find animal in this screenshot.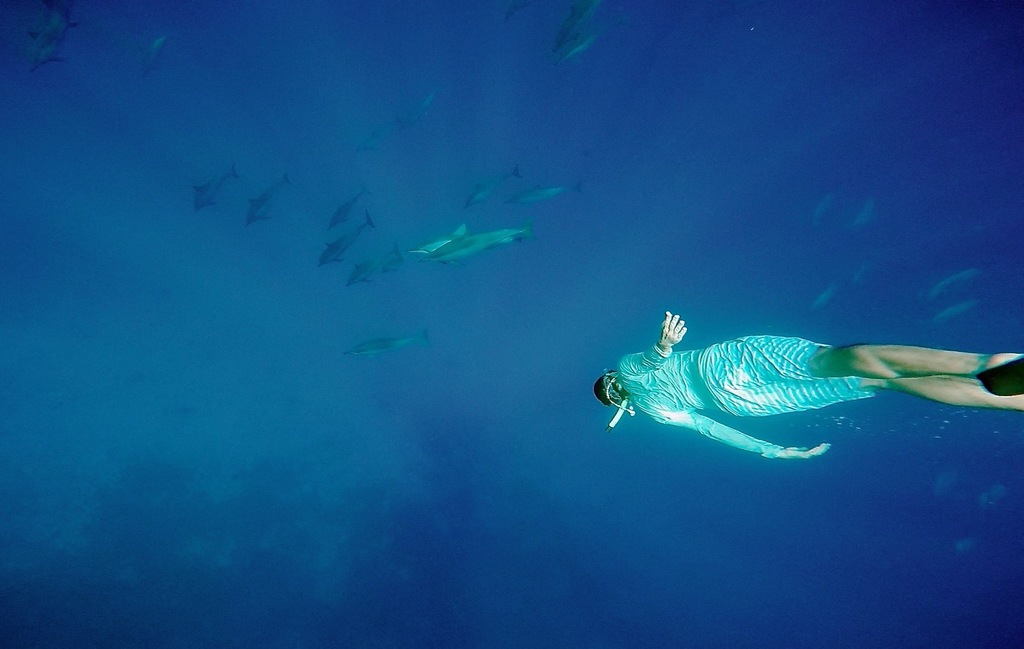
The bounding box for animal is Rect(844, 195, 874, 242).
